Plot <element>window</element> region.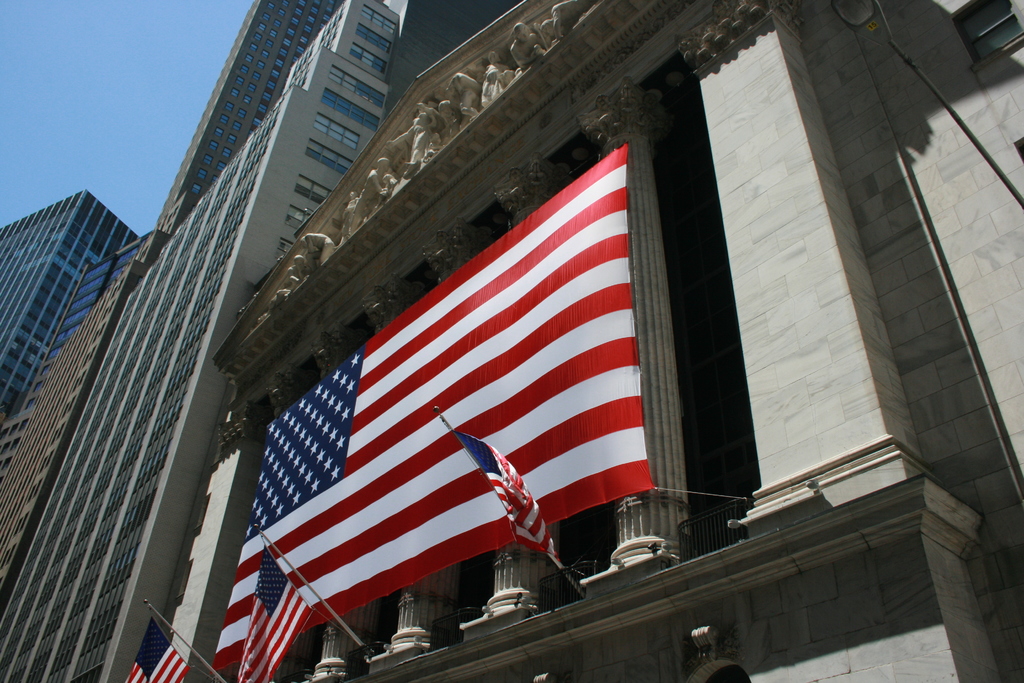
Plotted at x1=355, y1=24, x2=389, y2=55.
